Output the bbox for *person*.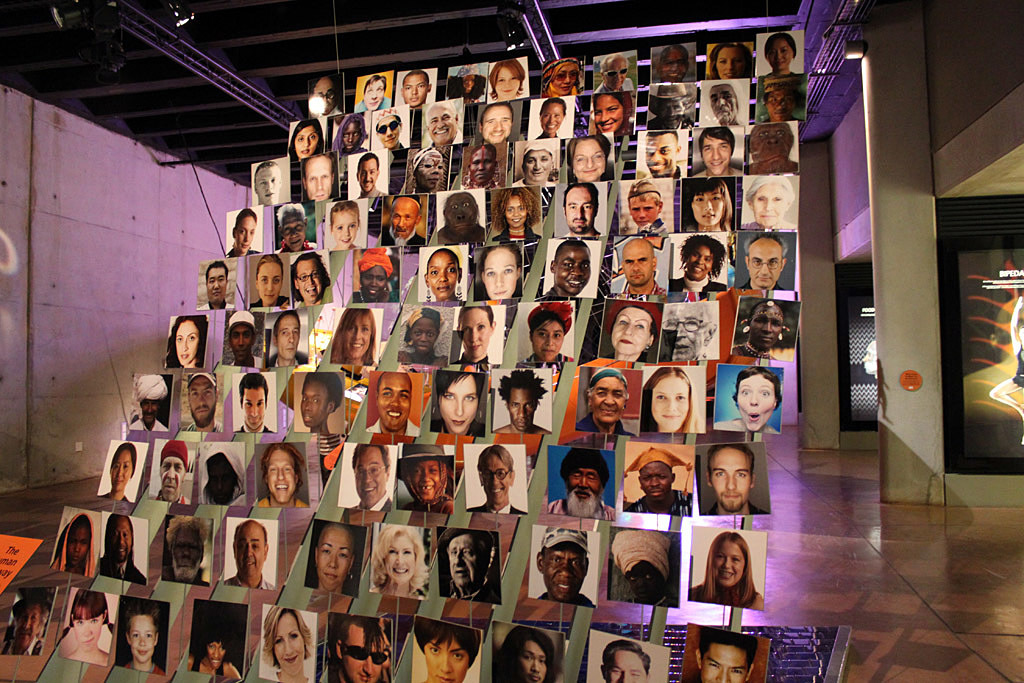
Rect(739, 219, 787, 283).
